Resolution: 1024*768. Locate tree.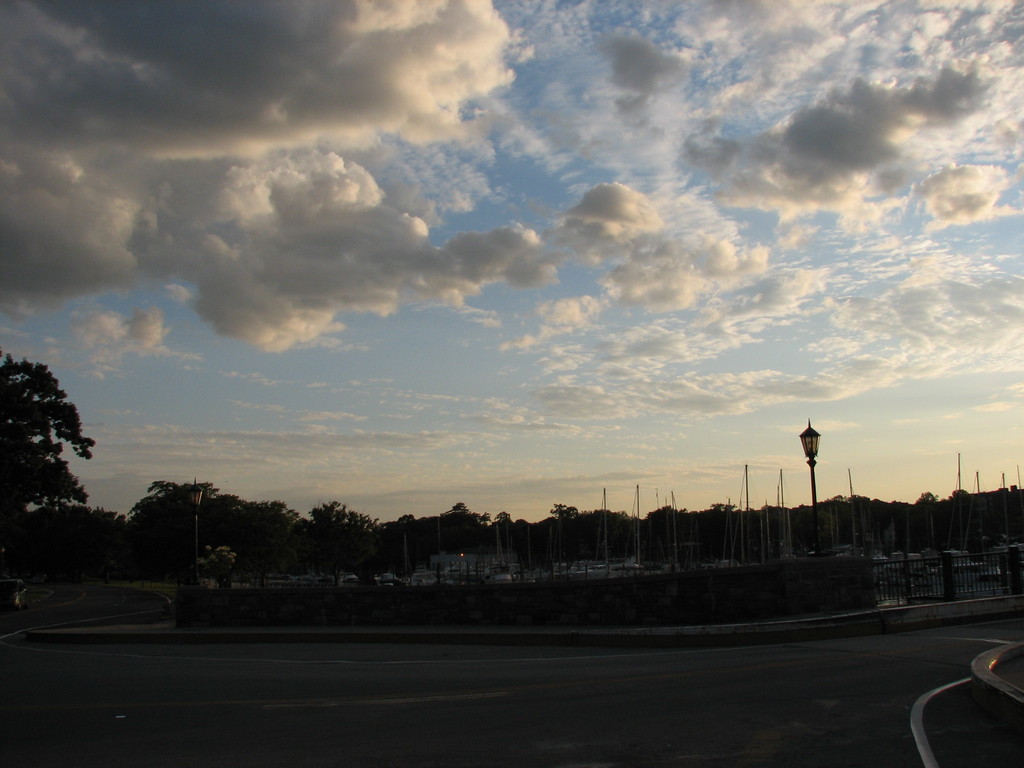
l=495, t=510, r=515, b=563.
